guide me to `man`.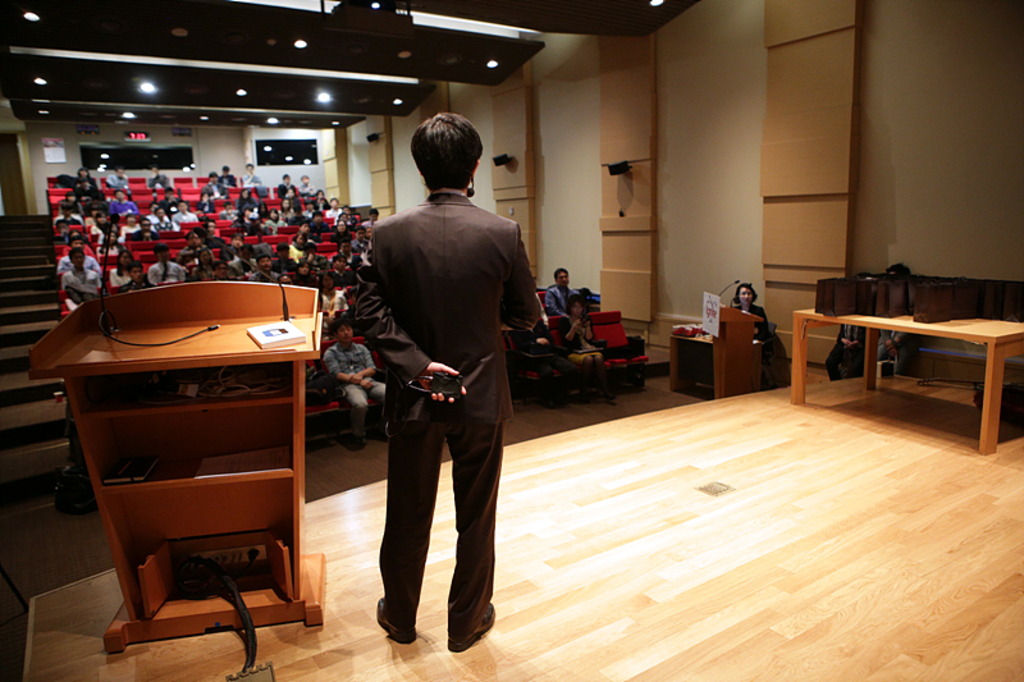
Guidance: (159,186,186,211).
